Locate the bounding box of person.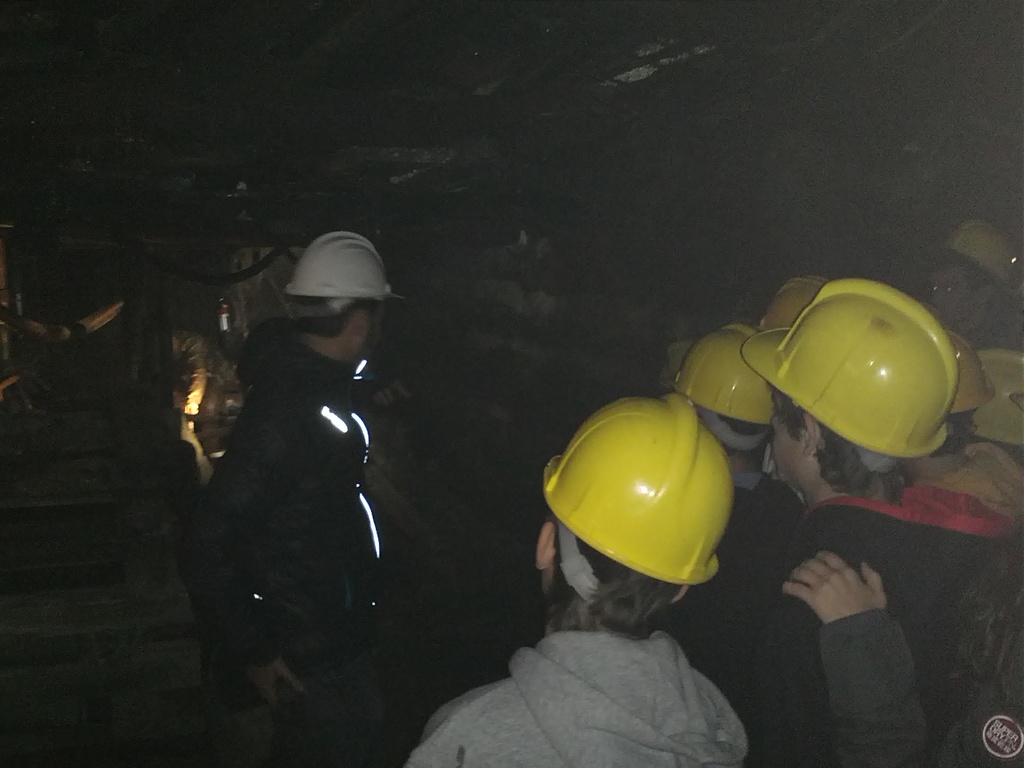
Bounding box: [665, 328, 810, 556].
